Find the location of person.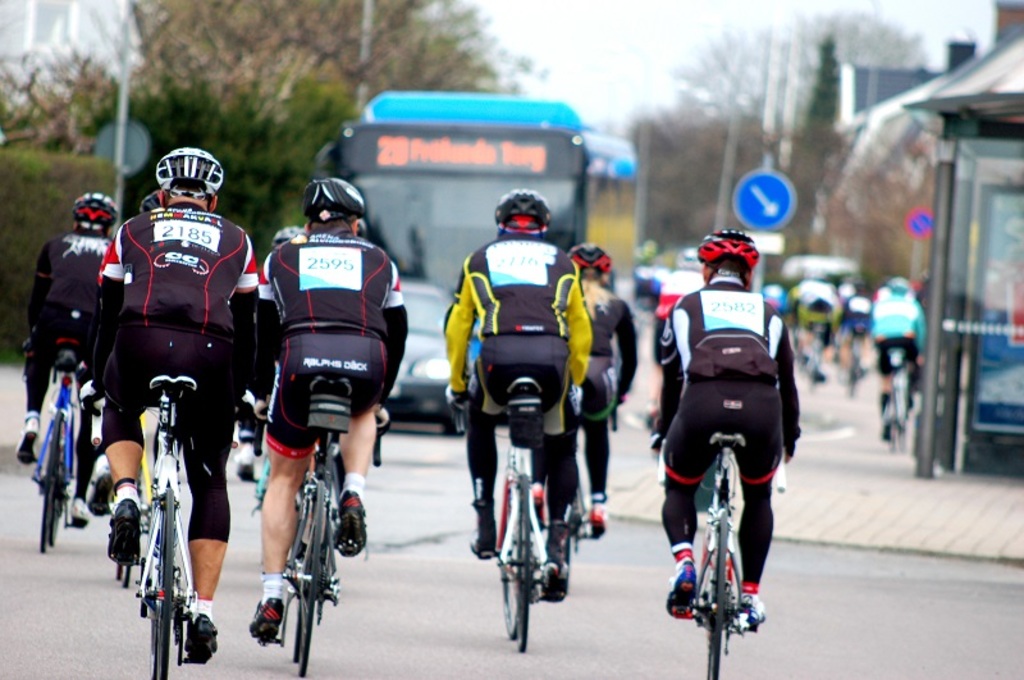
Location: BBox(530, 255, 632, 524).
